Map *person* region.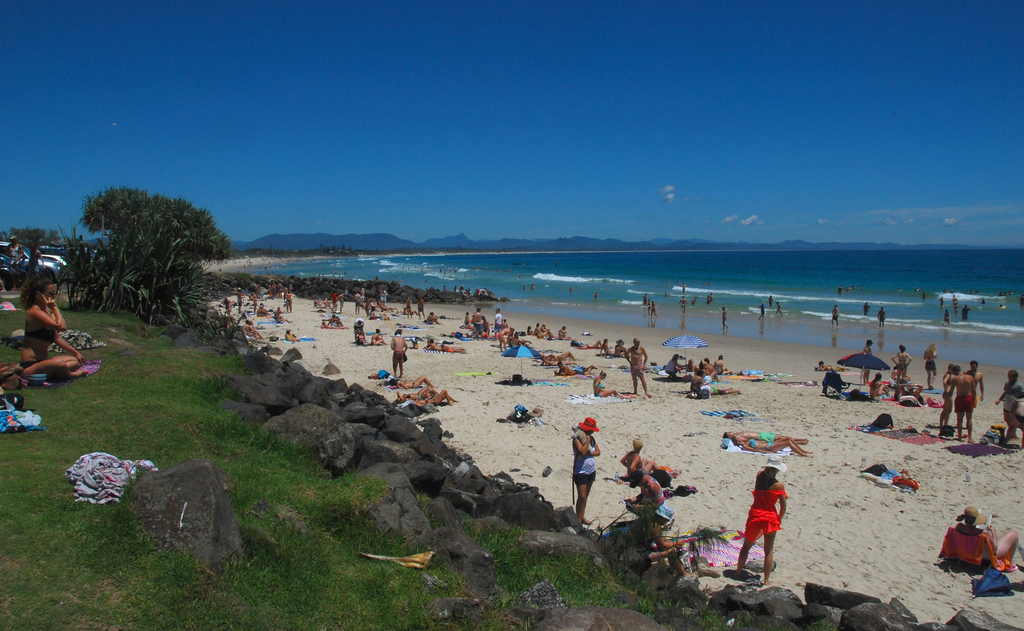
Mapped to detection(945, 363, 979, 440).
